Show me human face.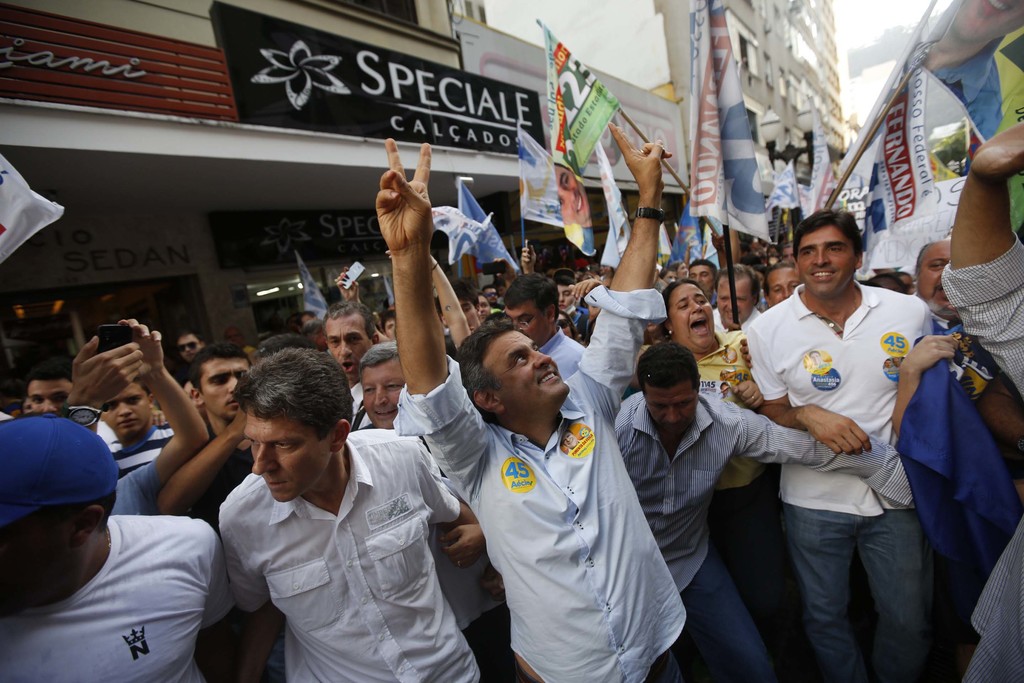
human face is here: {"x1": 461, "y1": 297, "x2": 478, "y2": 327}.
